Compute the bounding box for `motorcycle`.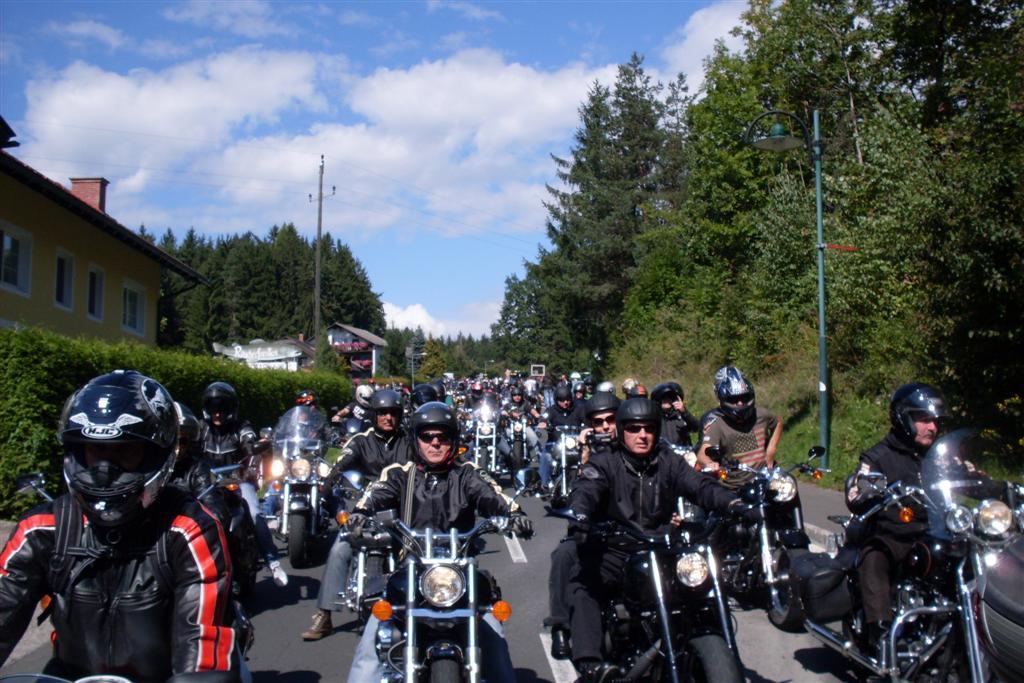
260, 407, 334, 569.
